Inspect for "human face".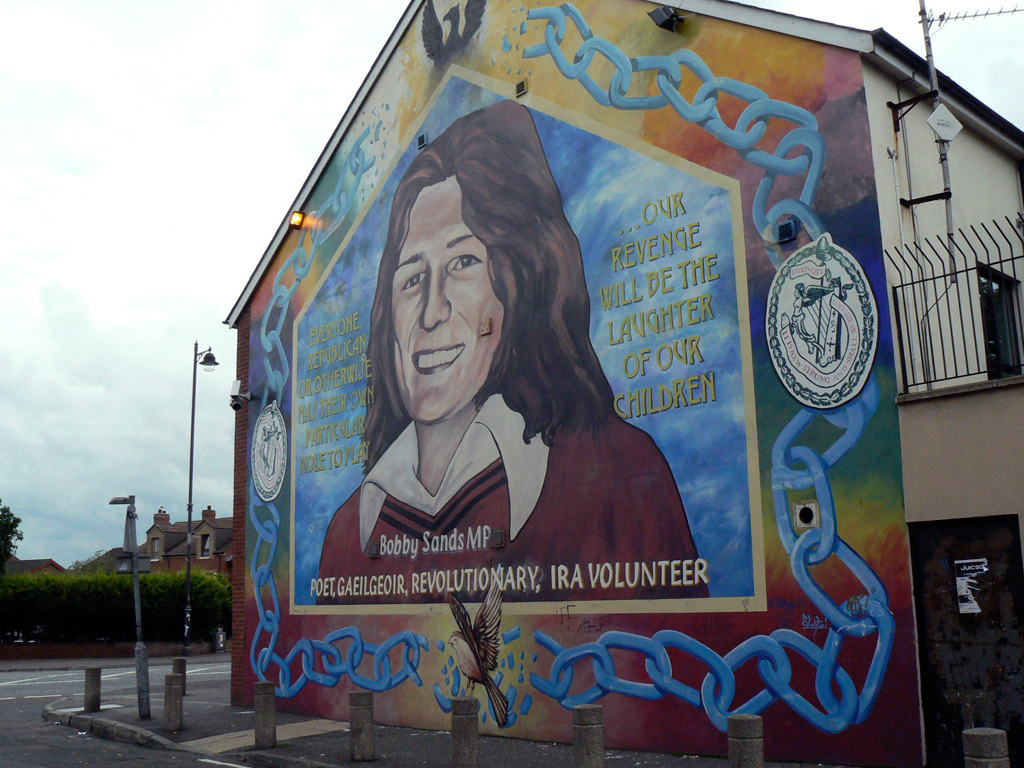
Inspection: (396,181,509,424).
